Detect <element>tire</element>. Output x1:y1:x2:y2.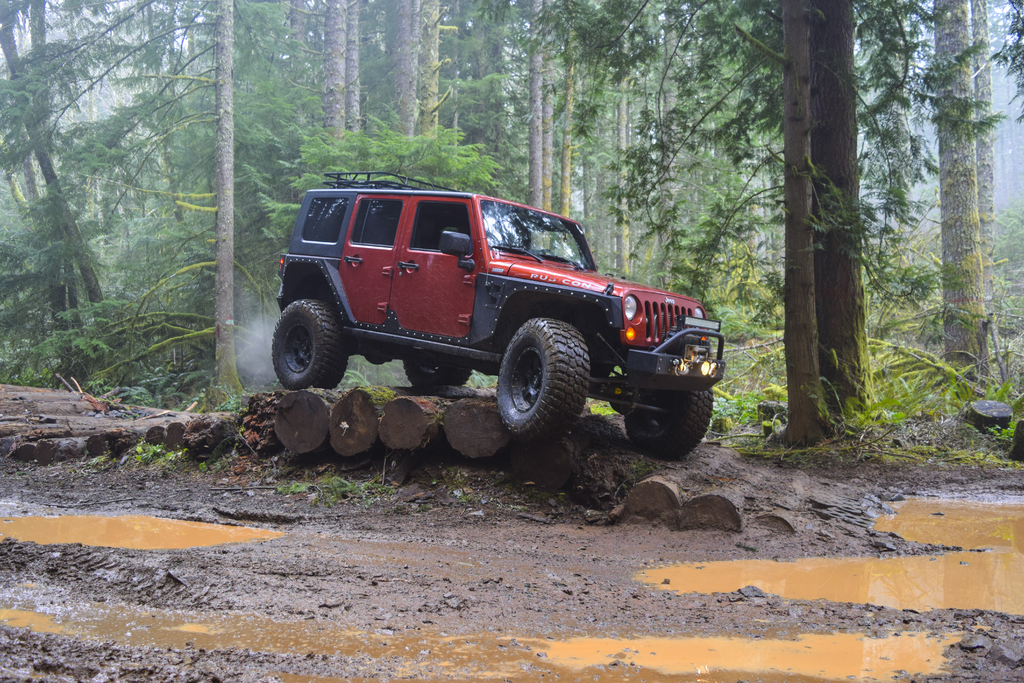
623:383:714:461.
